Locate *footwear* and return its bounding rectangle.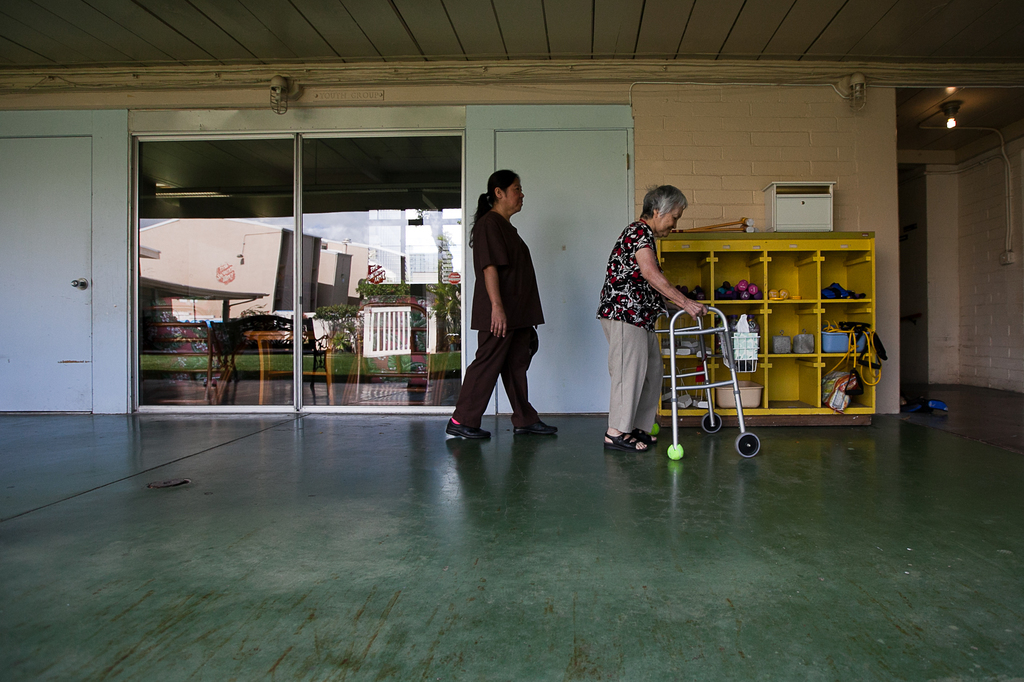
(623, 427, 660, 447).
